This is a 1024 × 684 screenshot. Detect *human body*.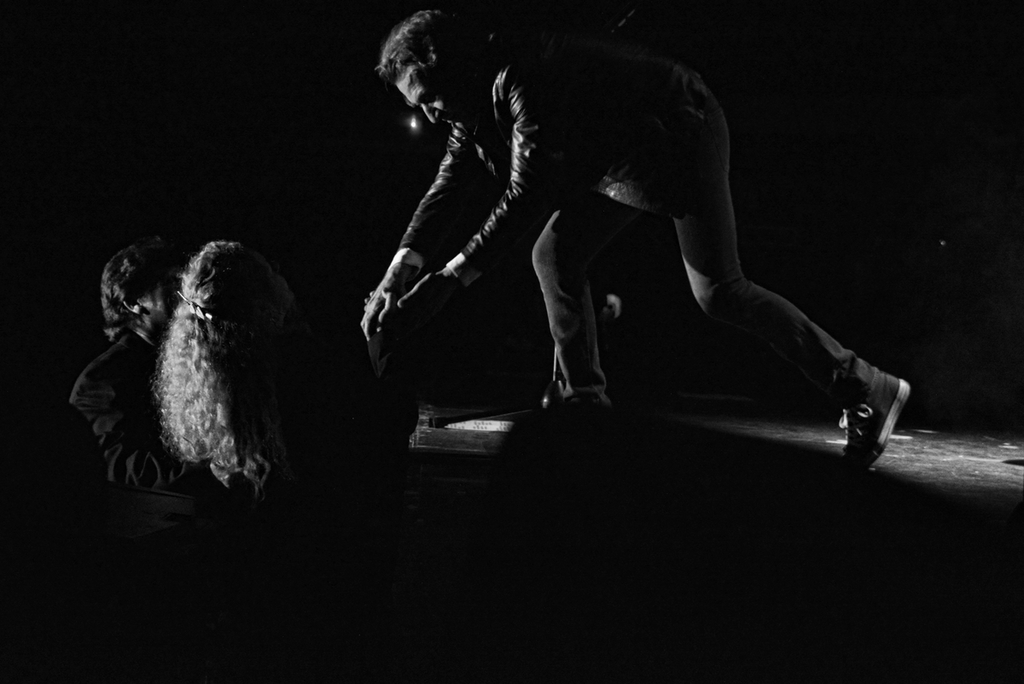
Rect(368, 23, 881, 484).
